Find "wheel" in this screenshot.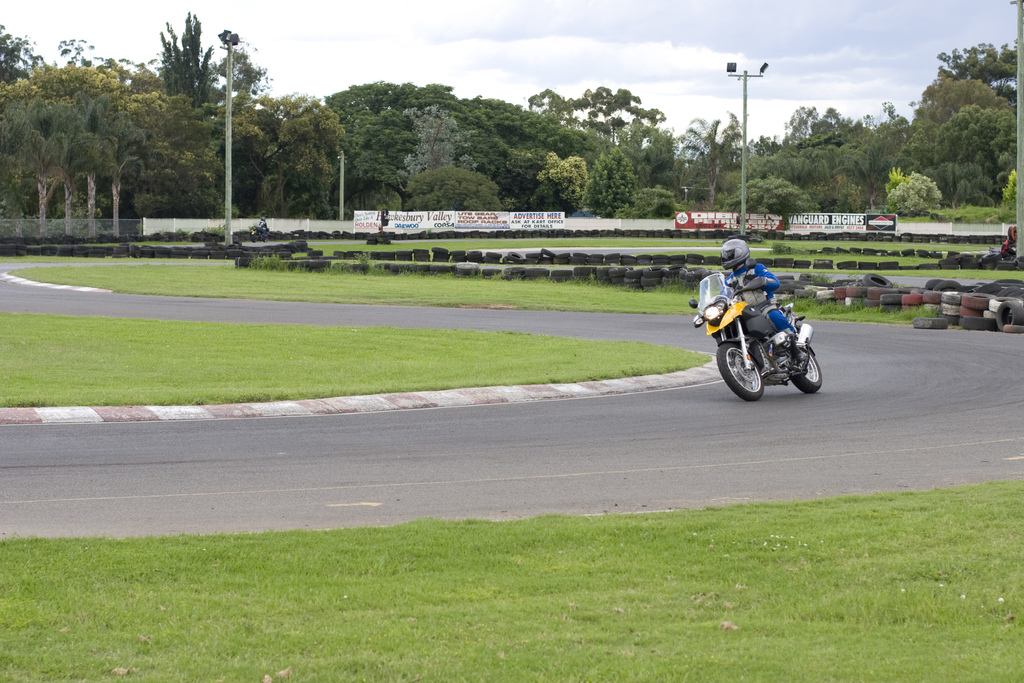
The bounding box for "wheel" is [236,267,259,269].
